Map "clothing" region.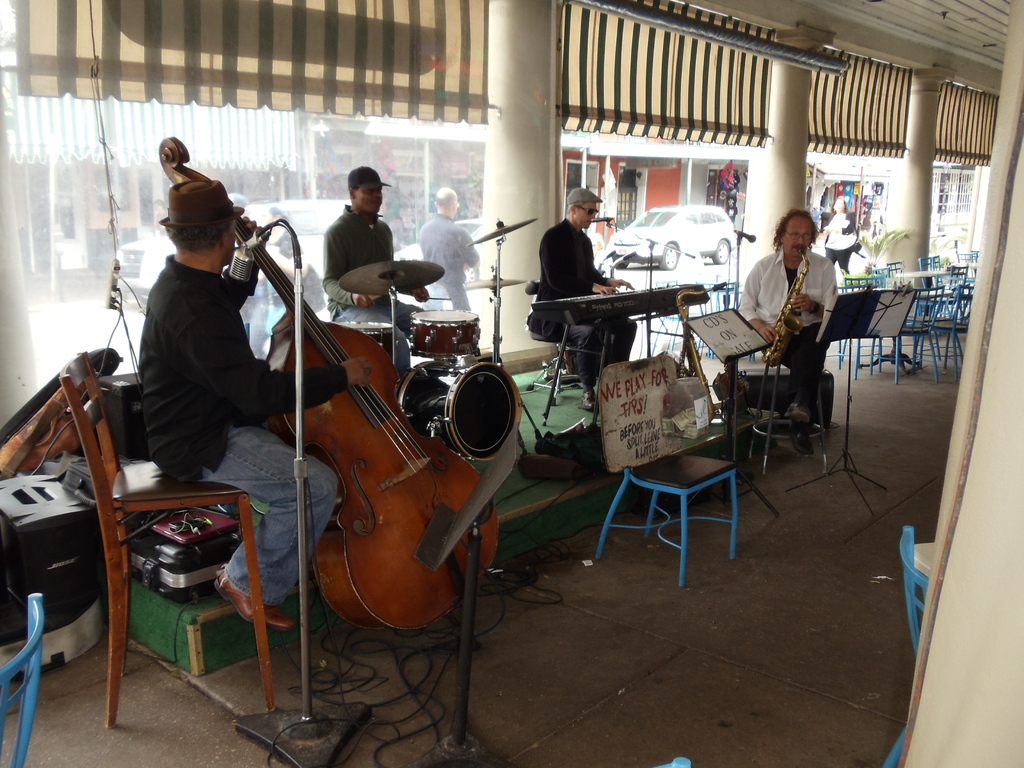
Mapped to 319,198,389,289.
